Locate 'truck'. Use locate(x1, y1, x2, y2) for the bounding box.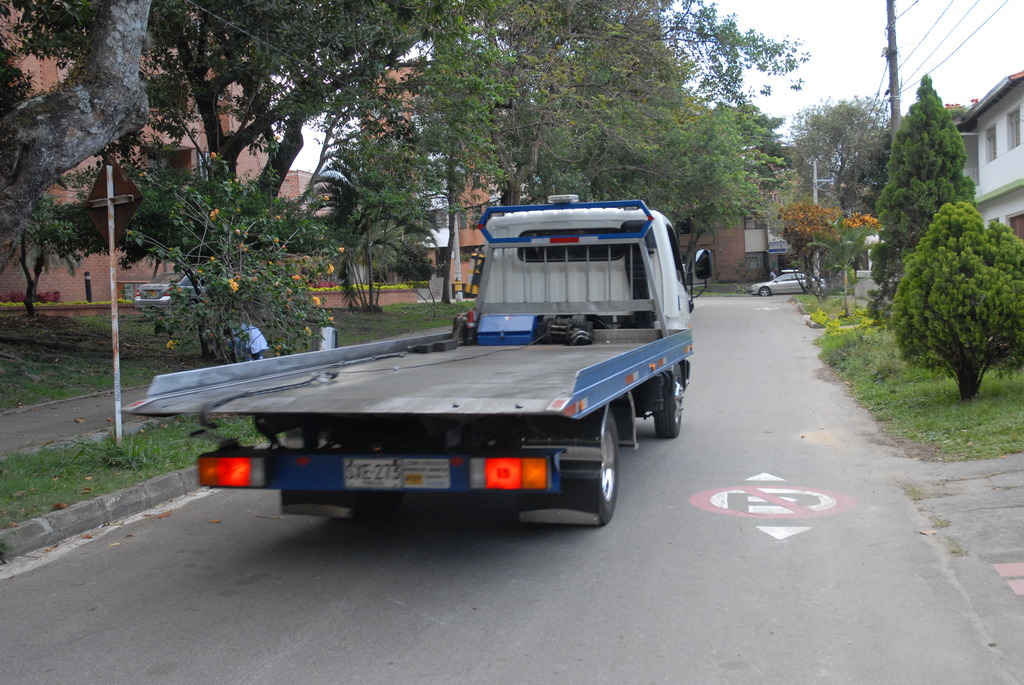
locate(152, 213, 692, 530).
